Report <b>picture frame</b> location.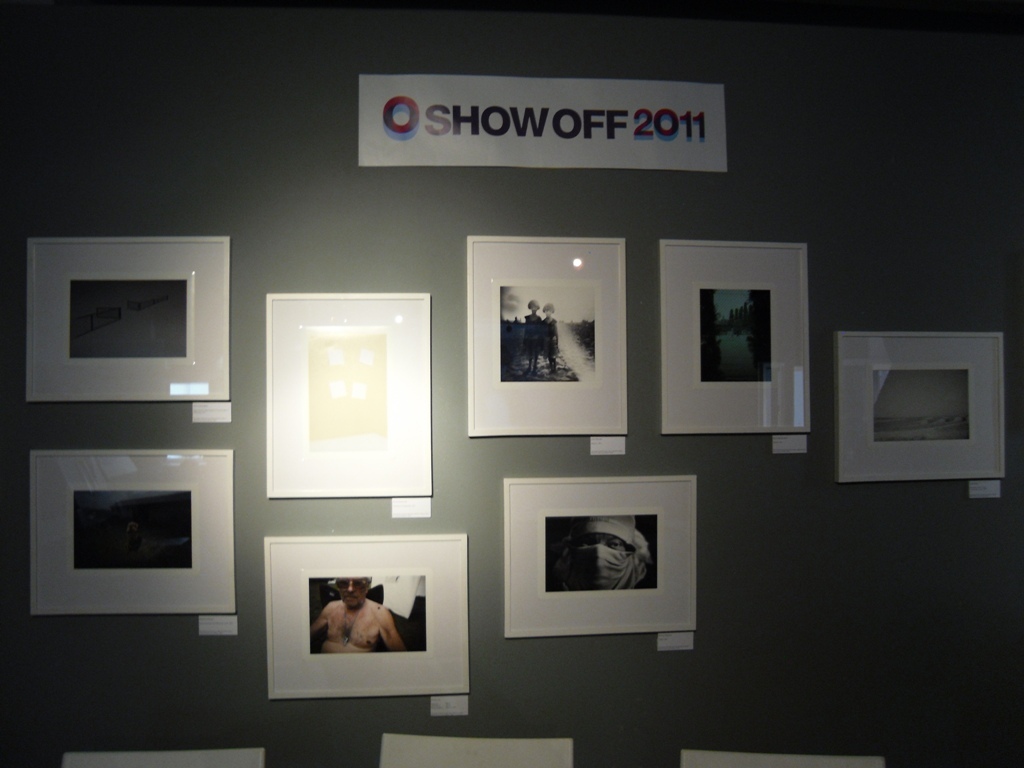
Report: pyautogui.locateOnScreen(661, 238, 806, 434).
